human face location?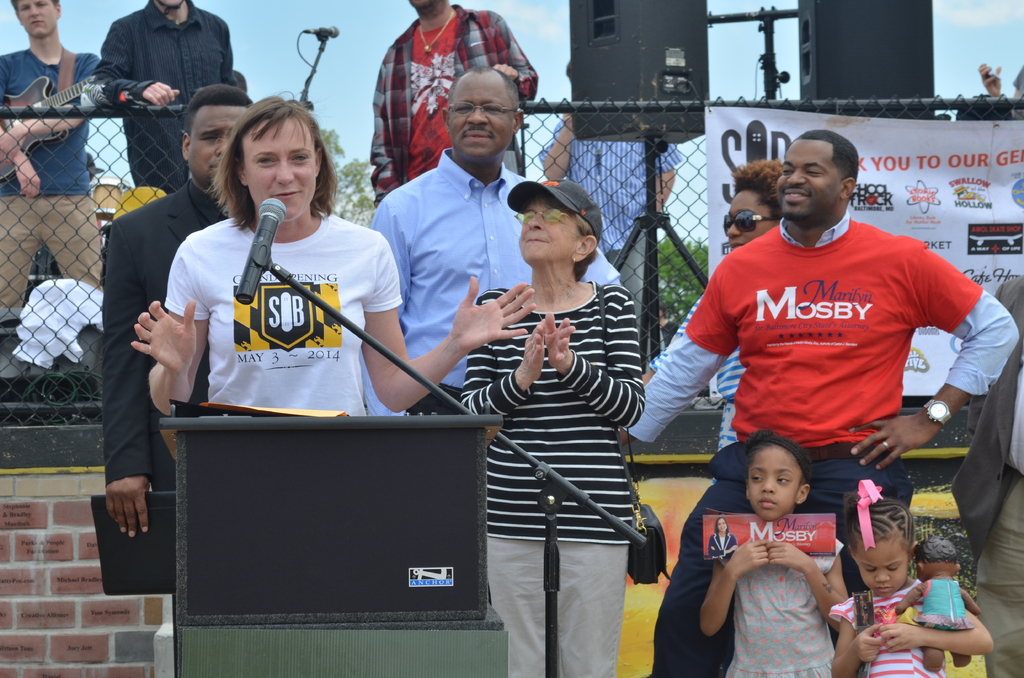
rect(726, 188, 778, 249)
